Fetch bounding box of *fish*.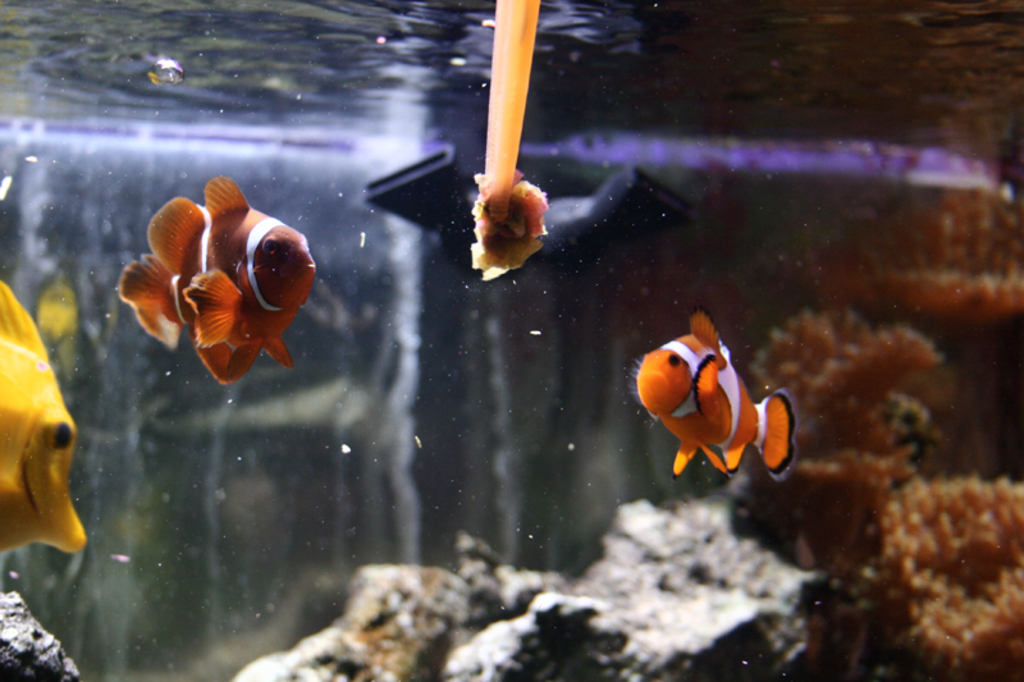
Bbox: crop(0, 280, 92, 550).
